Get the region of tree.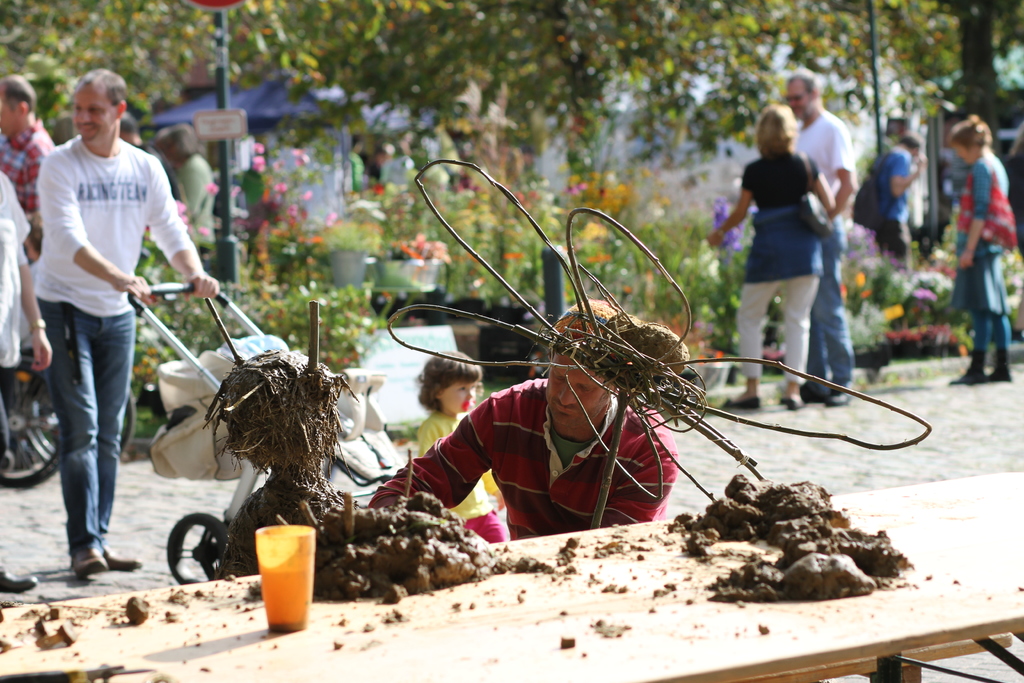
select_region(321, 0, 556, 183).
